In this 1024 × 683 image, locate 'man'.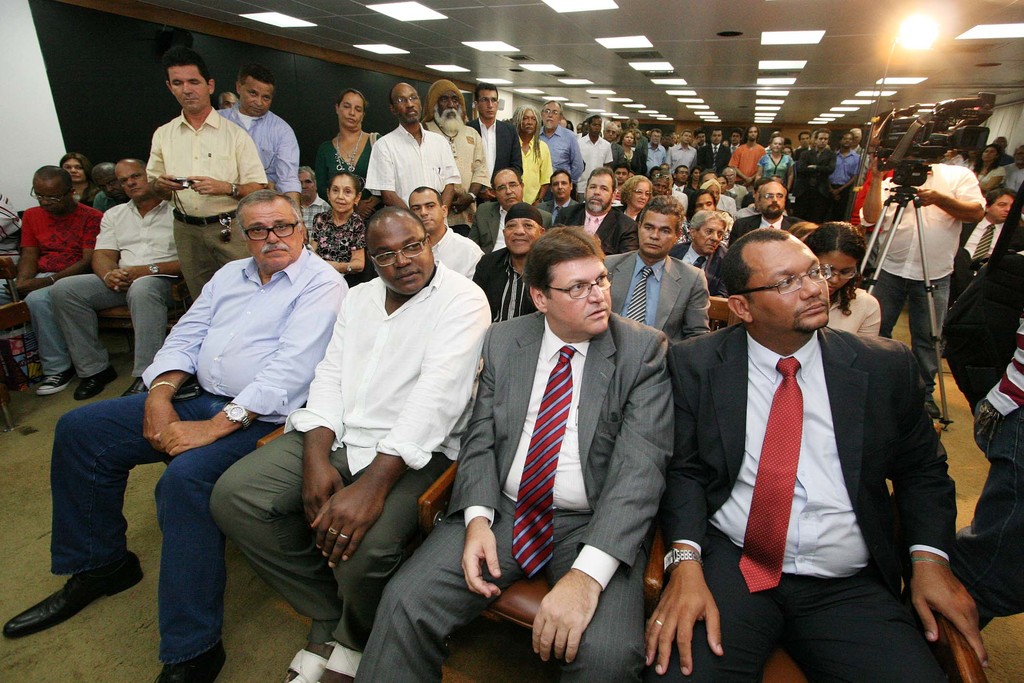
Bounding box: 6 186 348 682.
